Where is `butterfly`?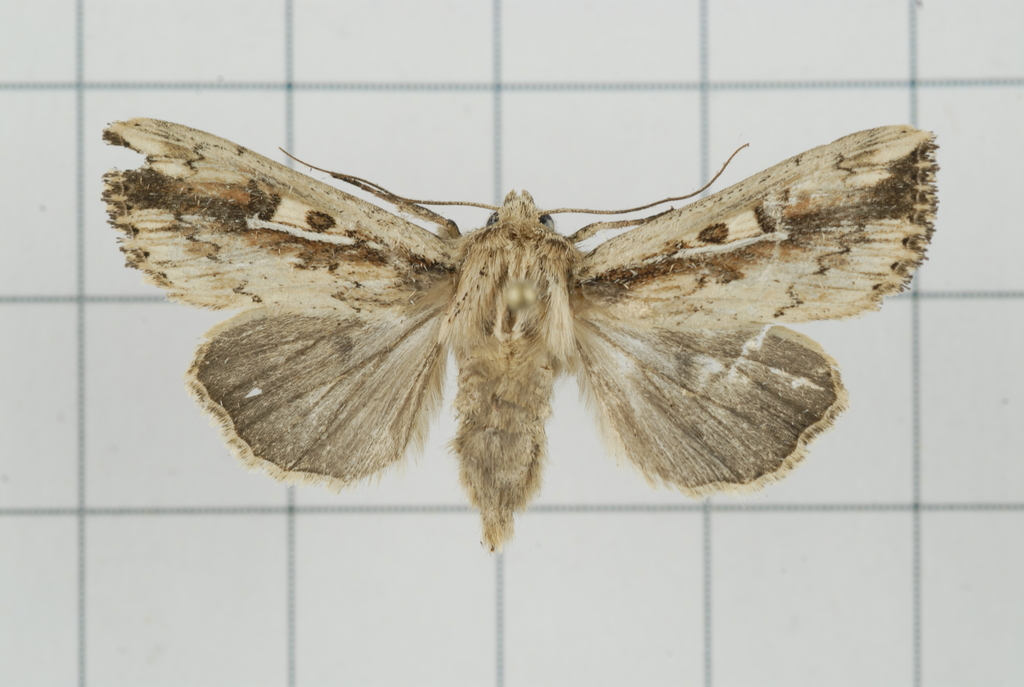
(89,99,964,553).
